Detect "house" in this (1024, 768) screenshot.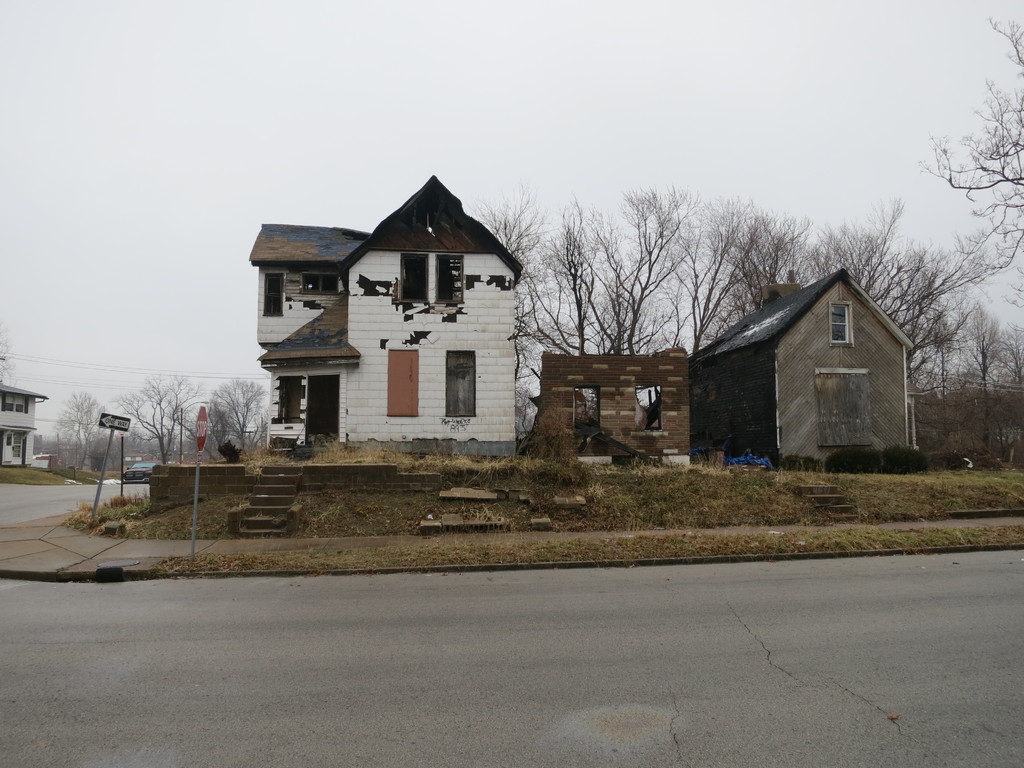
Detection: l=687, t=264, r=912, b=465.
